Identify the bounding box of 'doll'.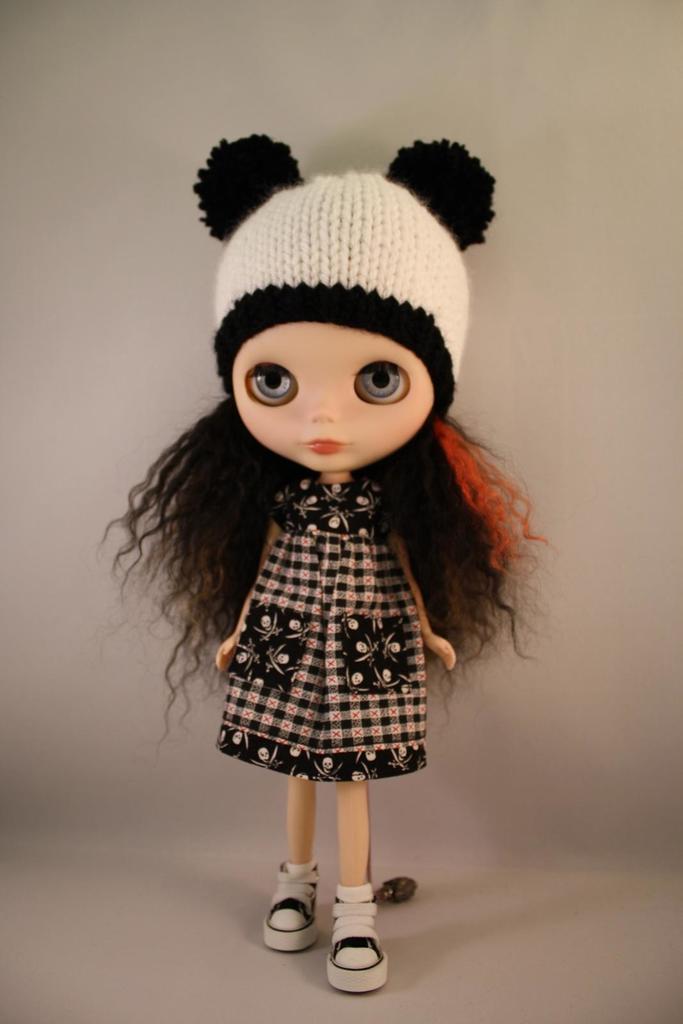
bbox(111, 173, 544, 974).
